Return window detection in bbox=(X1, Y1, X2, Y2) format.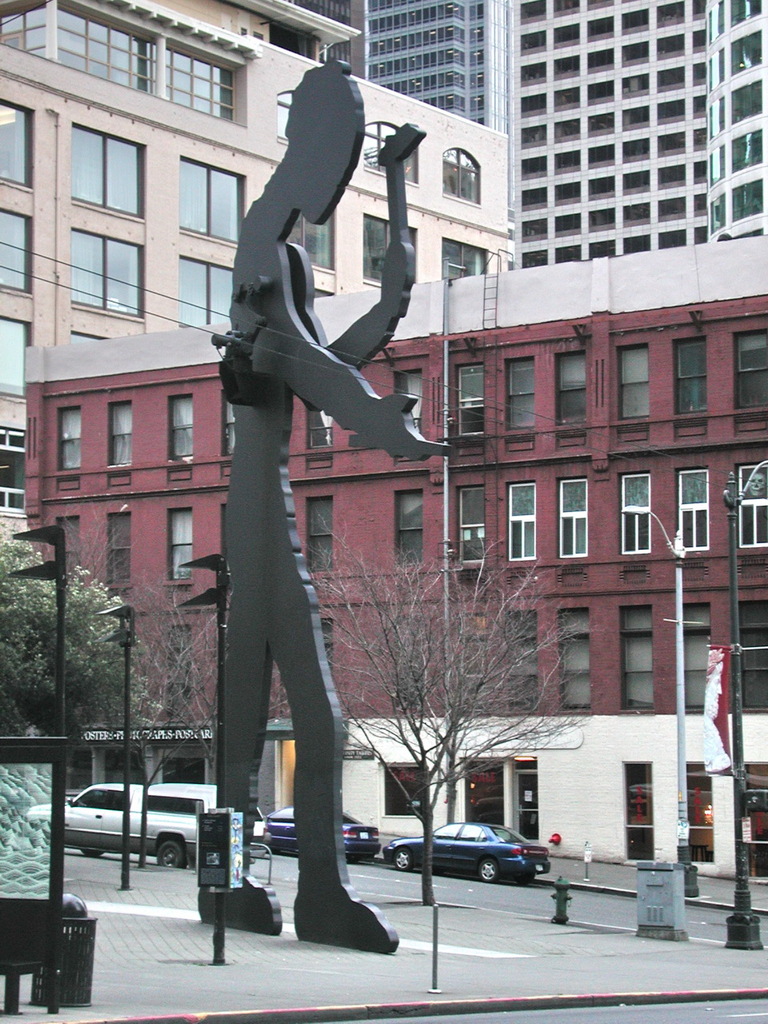
bbox=(510, 610, 538, 714).
